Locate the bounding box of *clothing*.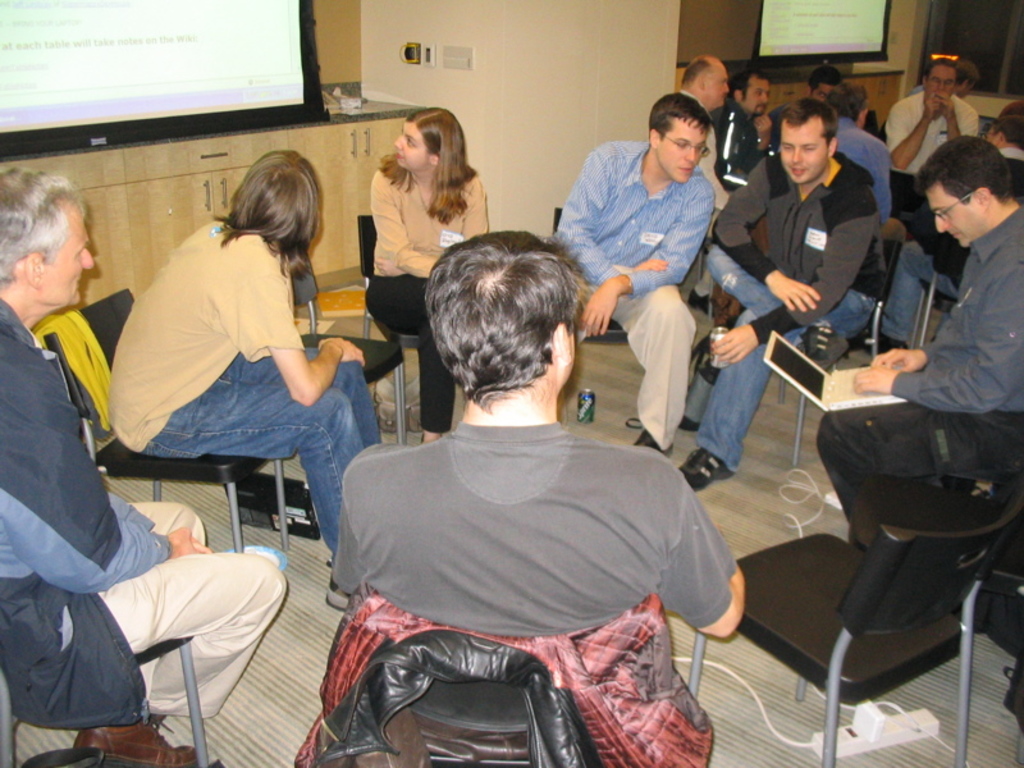
Bounding box: (x1=334, y1=428, x2=736, y2=640).
